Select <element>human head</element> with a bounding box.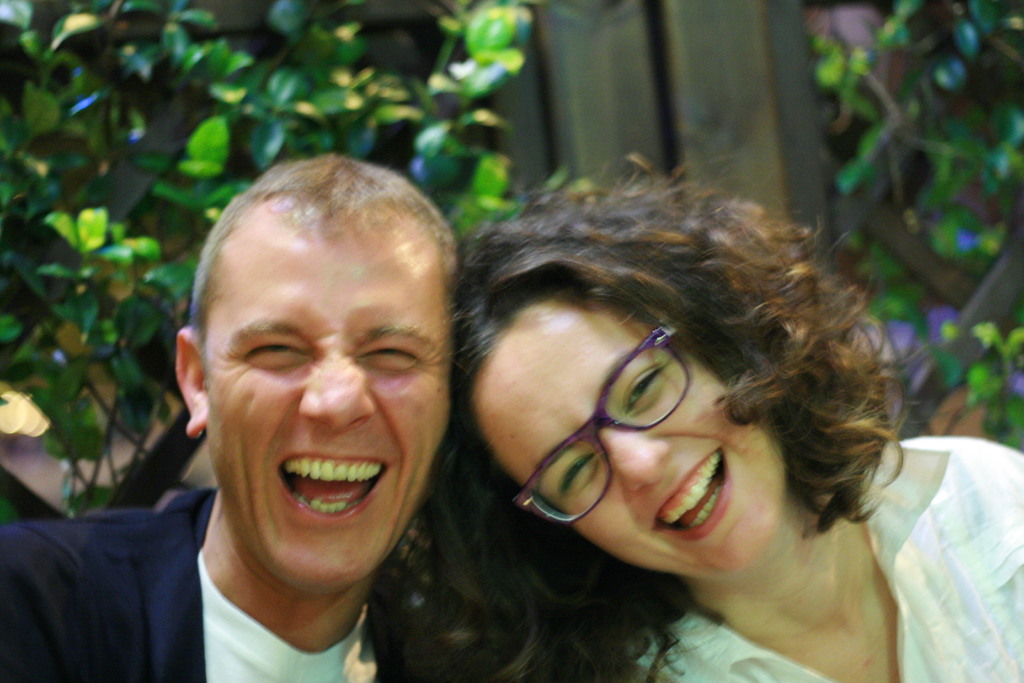
l=184, t=147, r=451, b=575.
